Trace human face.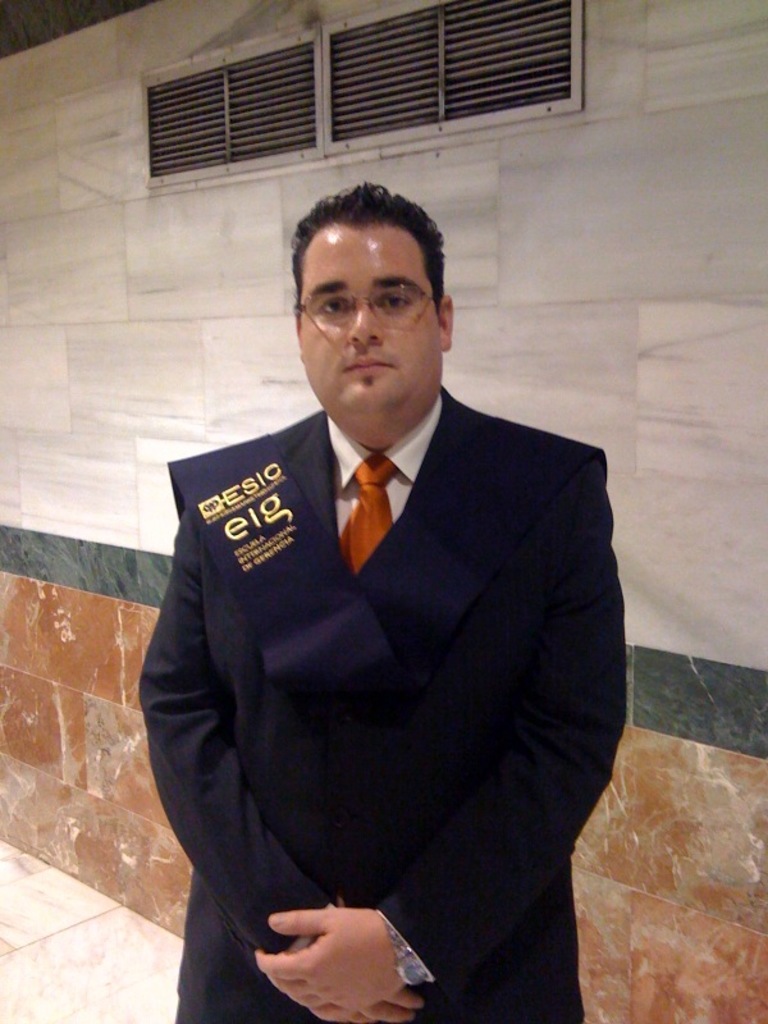
Traced to [left=298, top=229, right=442, bottom=420].
